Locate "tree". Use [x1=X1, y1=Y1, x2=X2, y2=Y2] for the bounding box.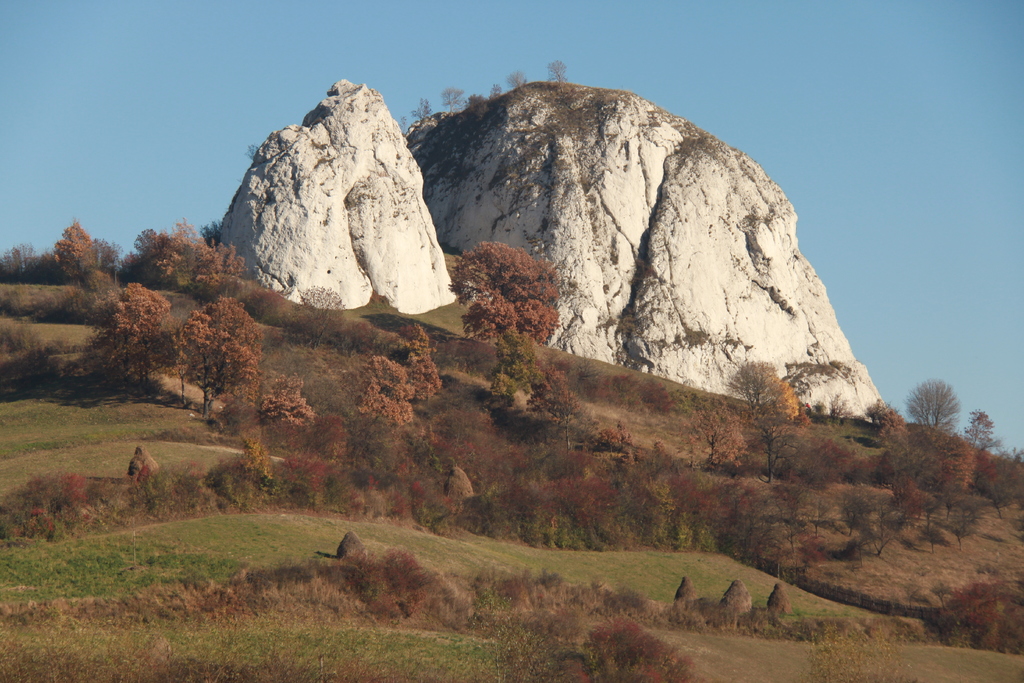
[x1=723, y1=357, x2=811, y2=483].
